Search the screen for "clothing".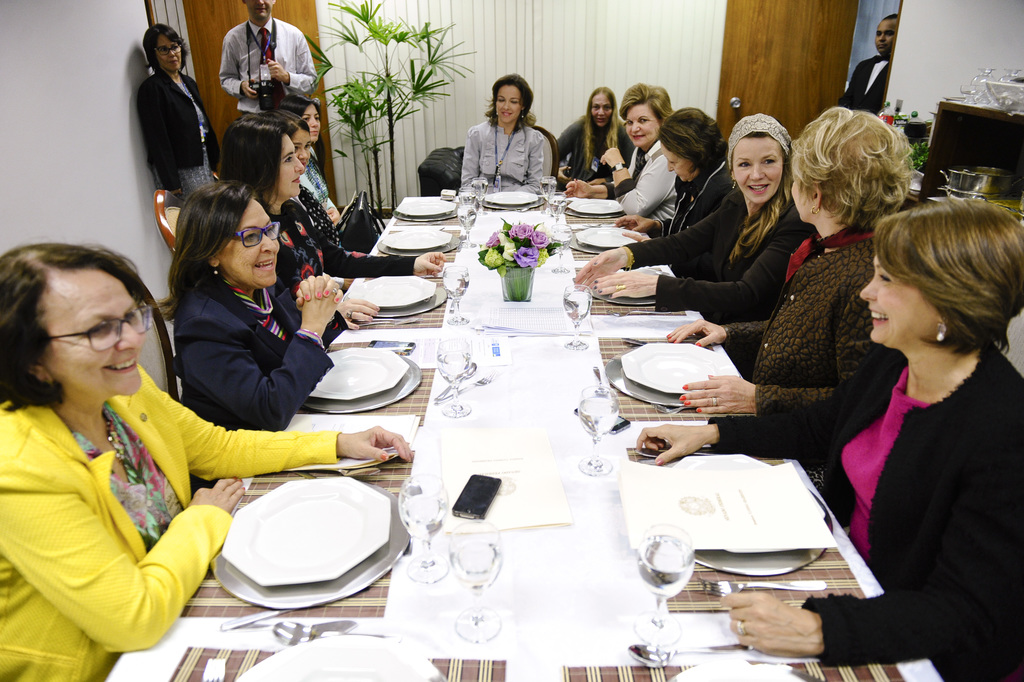
Found at (x1=706, y1=334, x2=1023, y2=681).
